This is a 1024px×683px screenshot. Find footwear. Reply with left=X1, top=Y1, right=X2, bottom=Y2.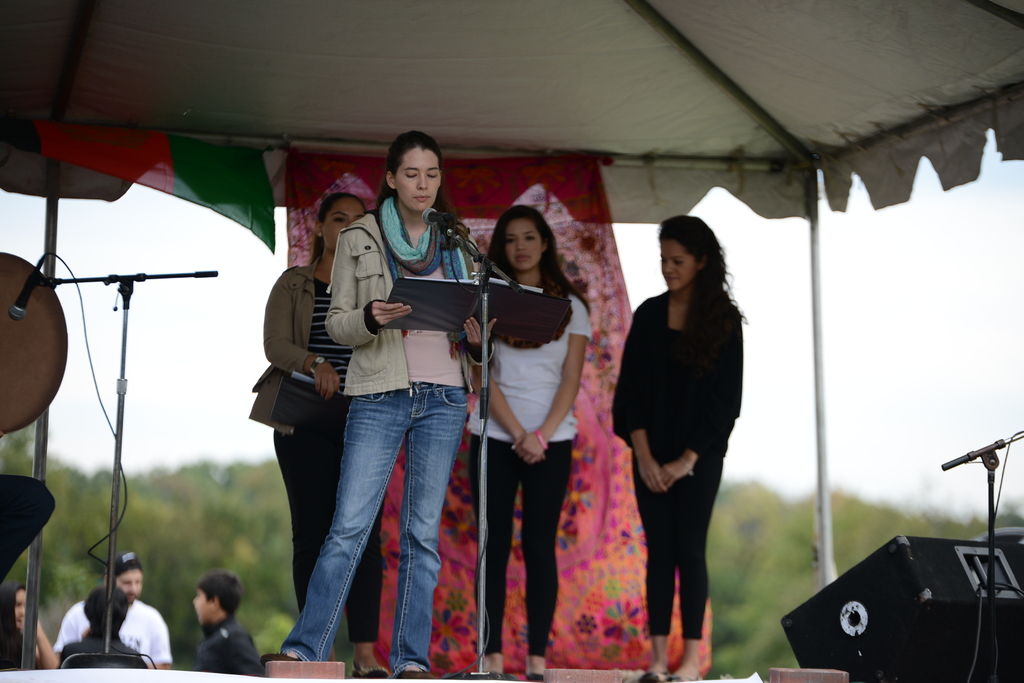
left=395, top=668, right=429, bottom=680.
